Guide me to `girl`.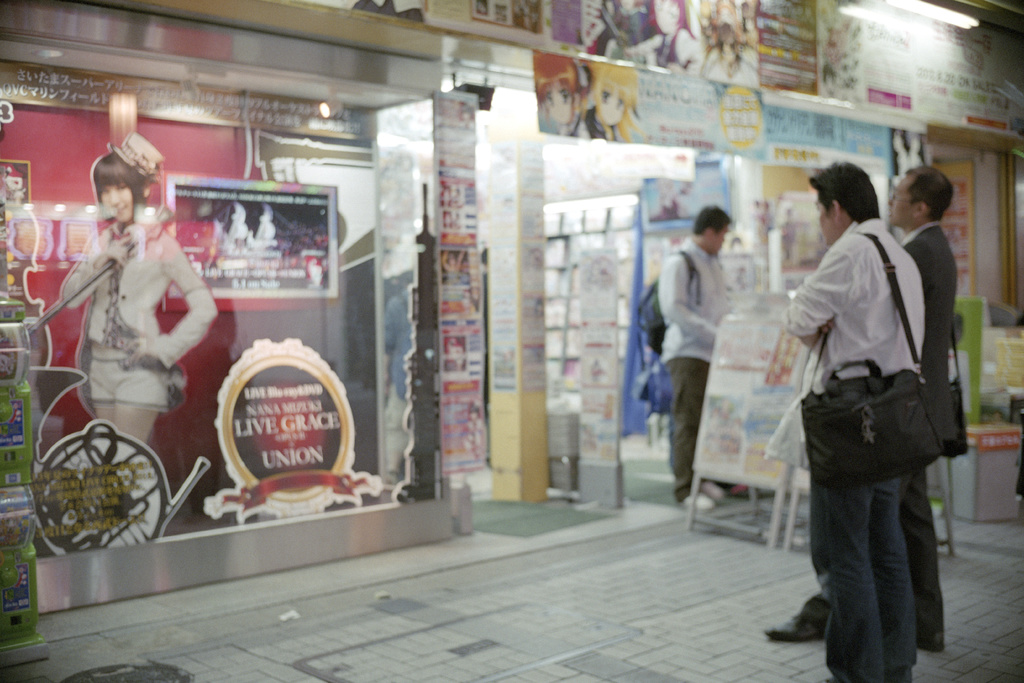
Guidance: 61/131/223/445.
